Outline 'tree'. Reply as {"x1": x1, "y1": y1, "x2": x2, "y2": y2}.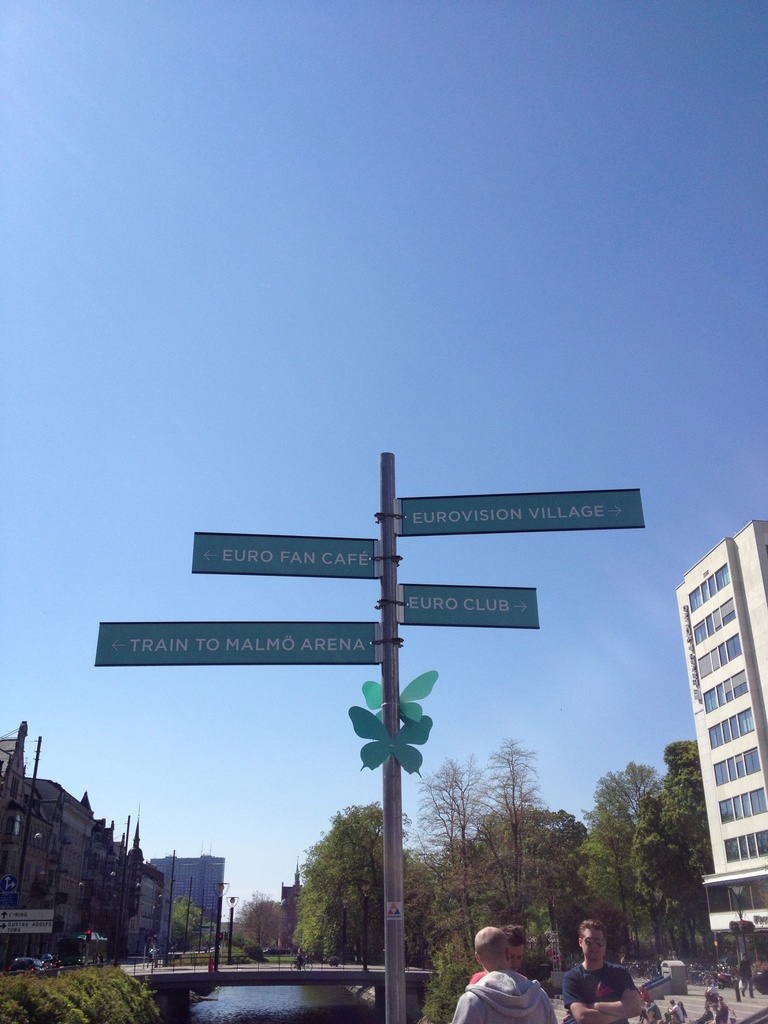
{"x1": 624, "y1": 730, "x2": 750, "y2": 980}.
